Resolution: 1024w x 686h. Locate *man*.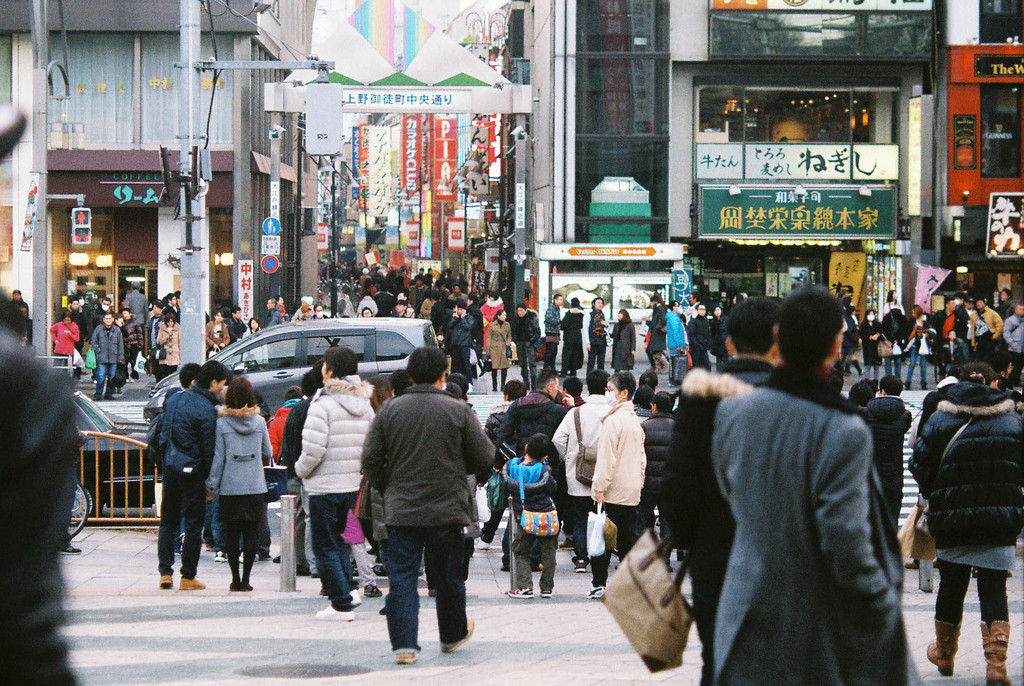
bbox=(496, 369, 572, 573).
